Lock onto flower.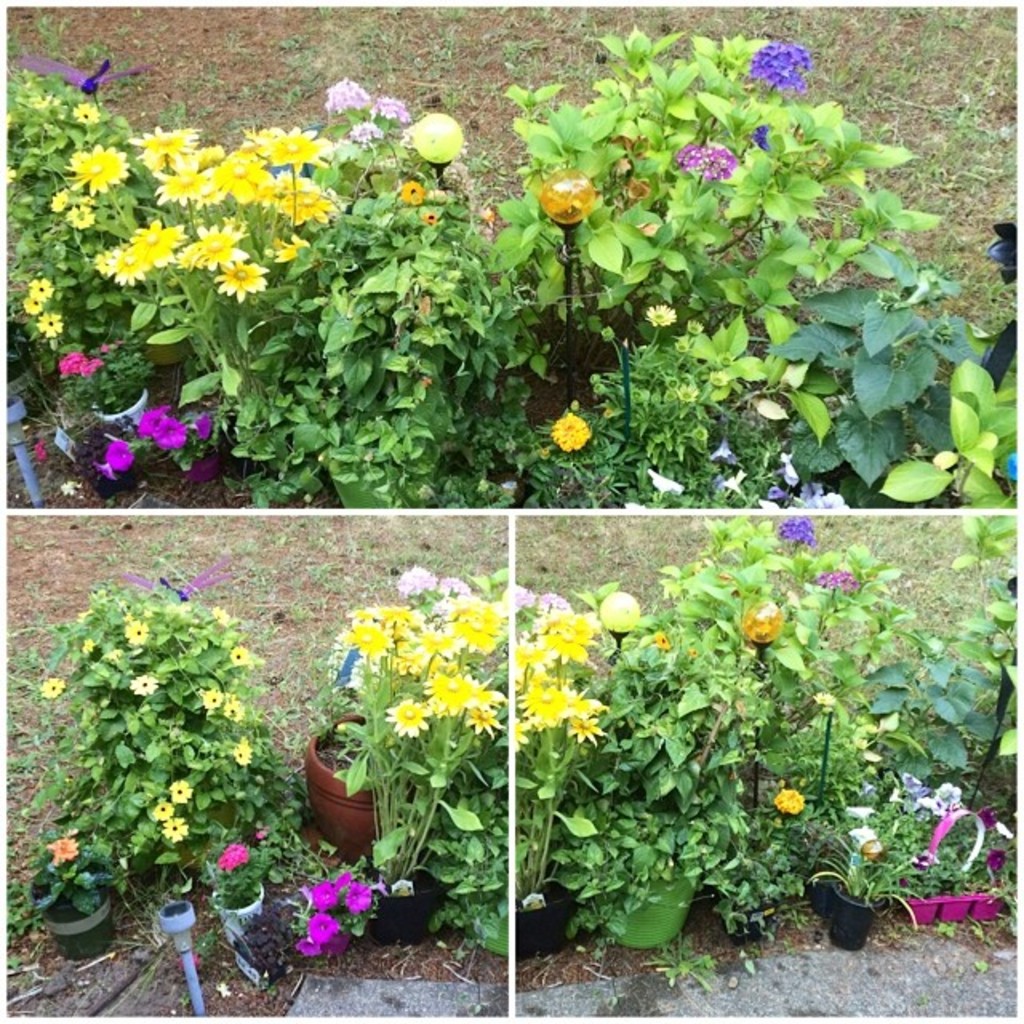
Locked: region(776, 774, 813, 813).
